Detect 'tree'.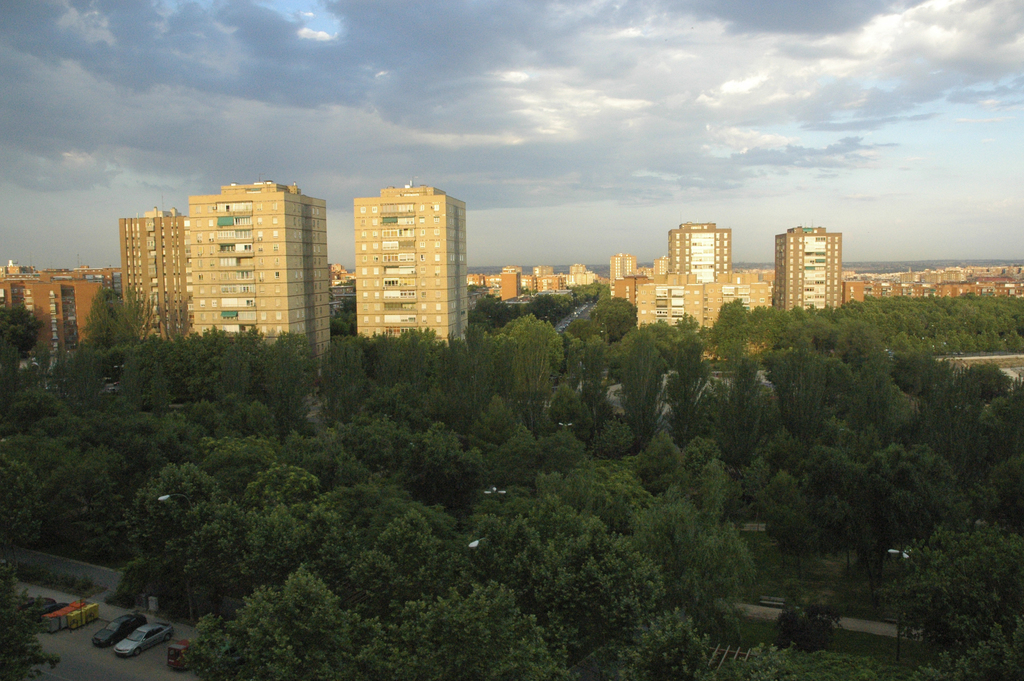
Detected at BBox(325, 341, 364, 404).
